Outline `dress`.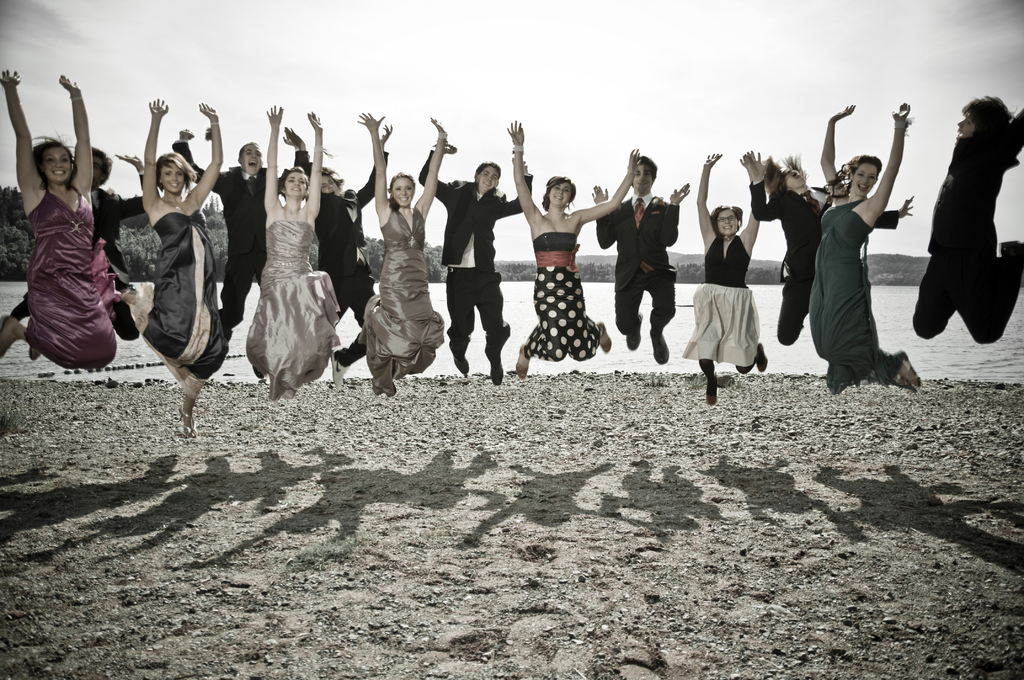
Outline: bbox(524, 230, 604, 366).
